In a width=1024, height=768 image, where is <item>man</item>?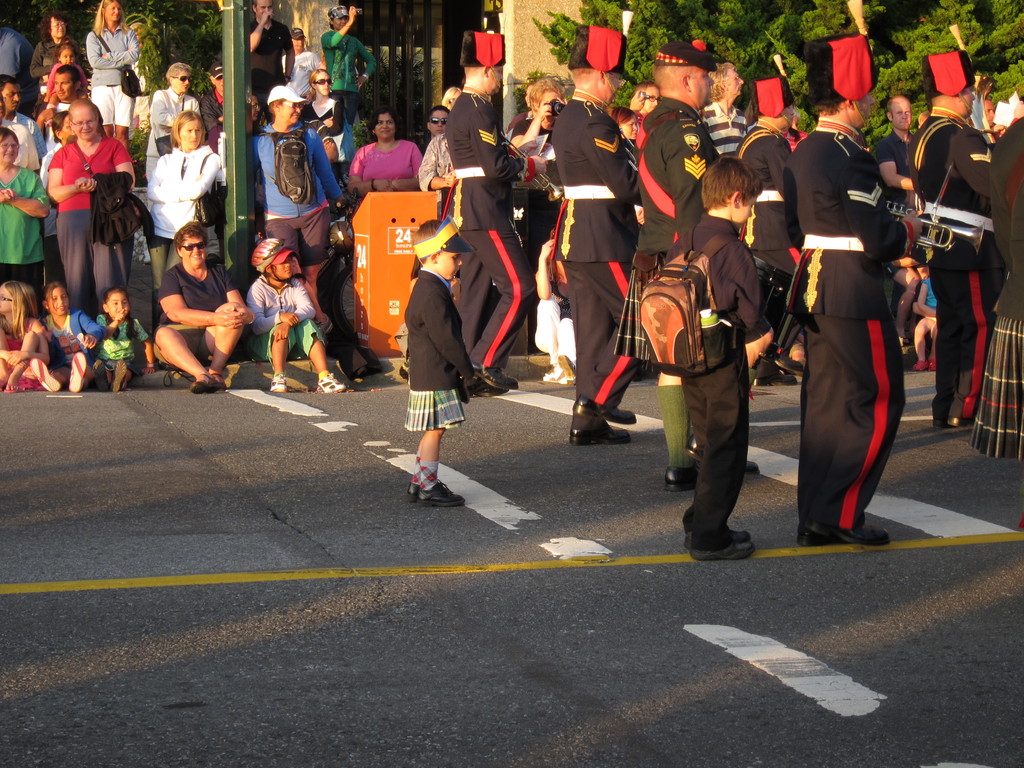
select_region(442, 29, 548, 397).
